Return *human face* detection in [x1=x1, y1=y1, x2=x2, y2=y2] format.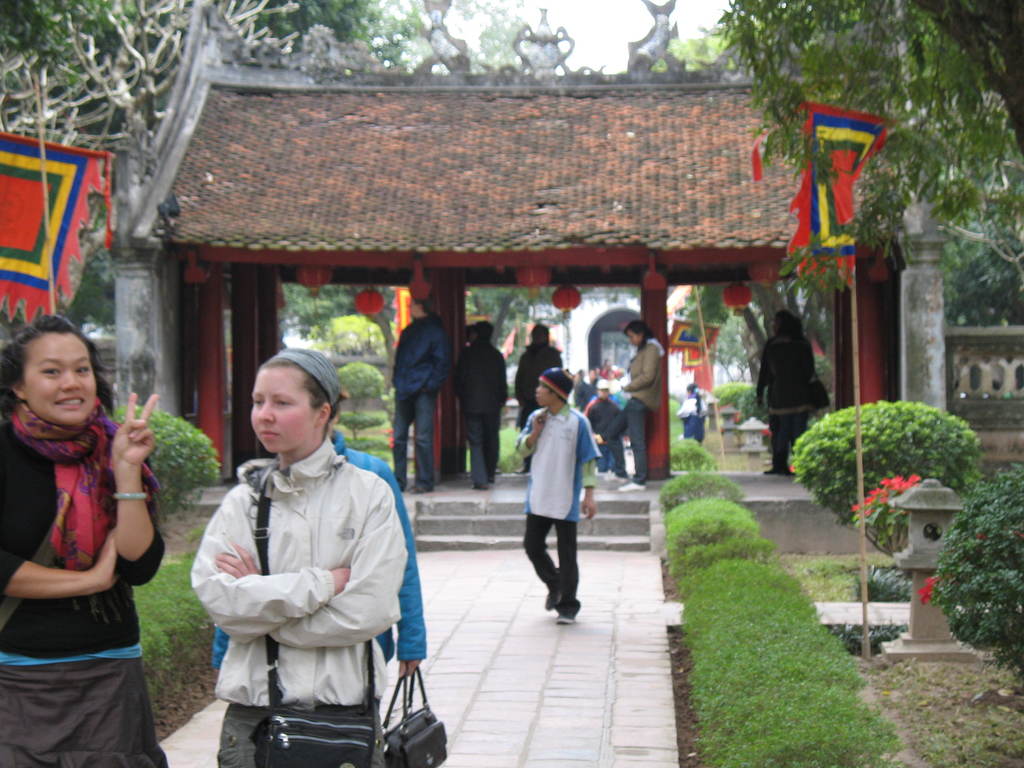
[x1=253, y1=368, x2=317, y2=460].
